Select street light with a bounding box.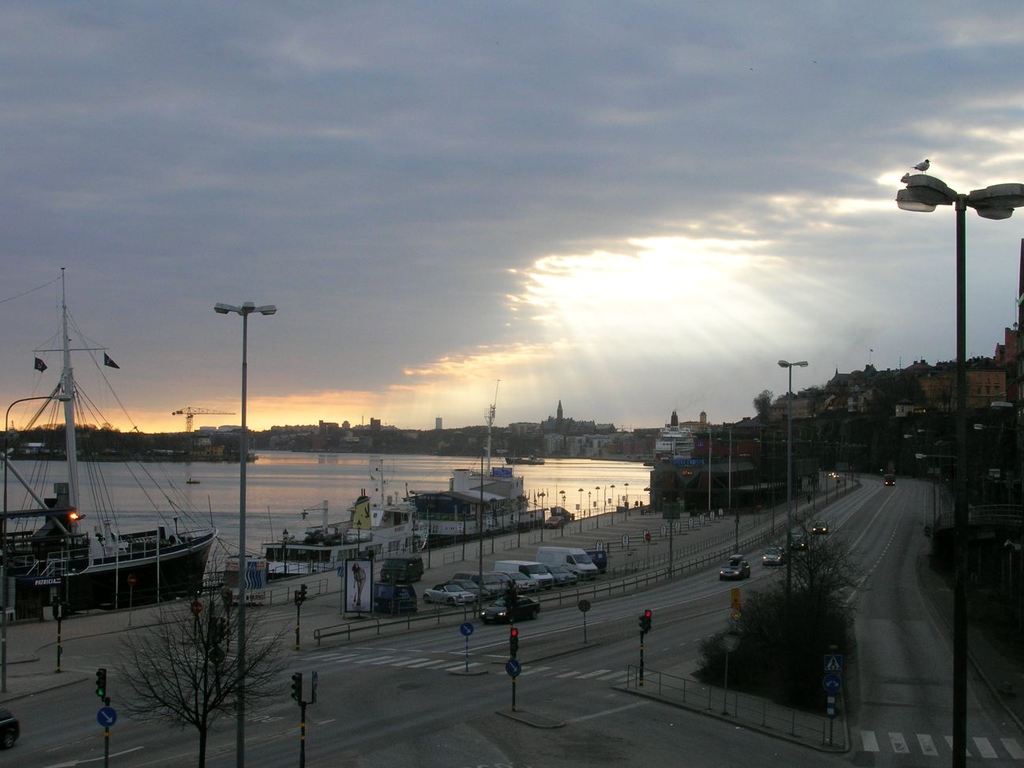
<bbox>280, 529, 291, 574</bbox>.
